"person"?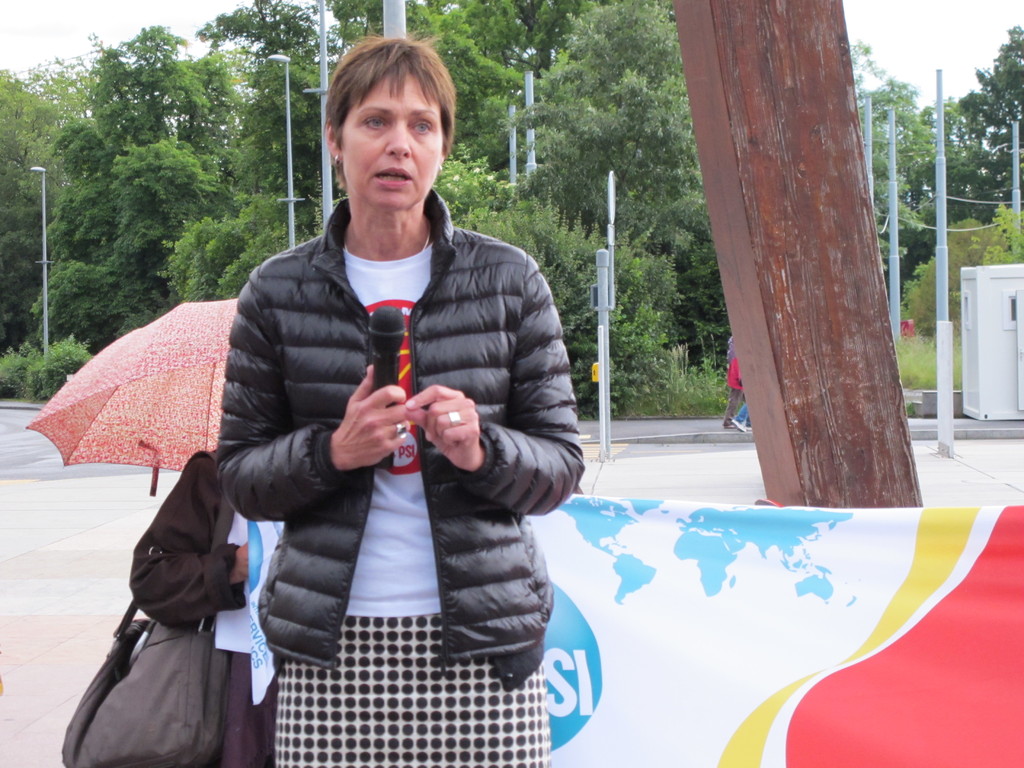
<box>207,26,591,767</box>
